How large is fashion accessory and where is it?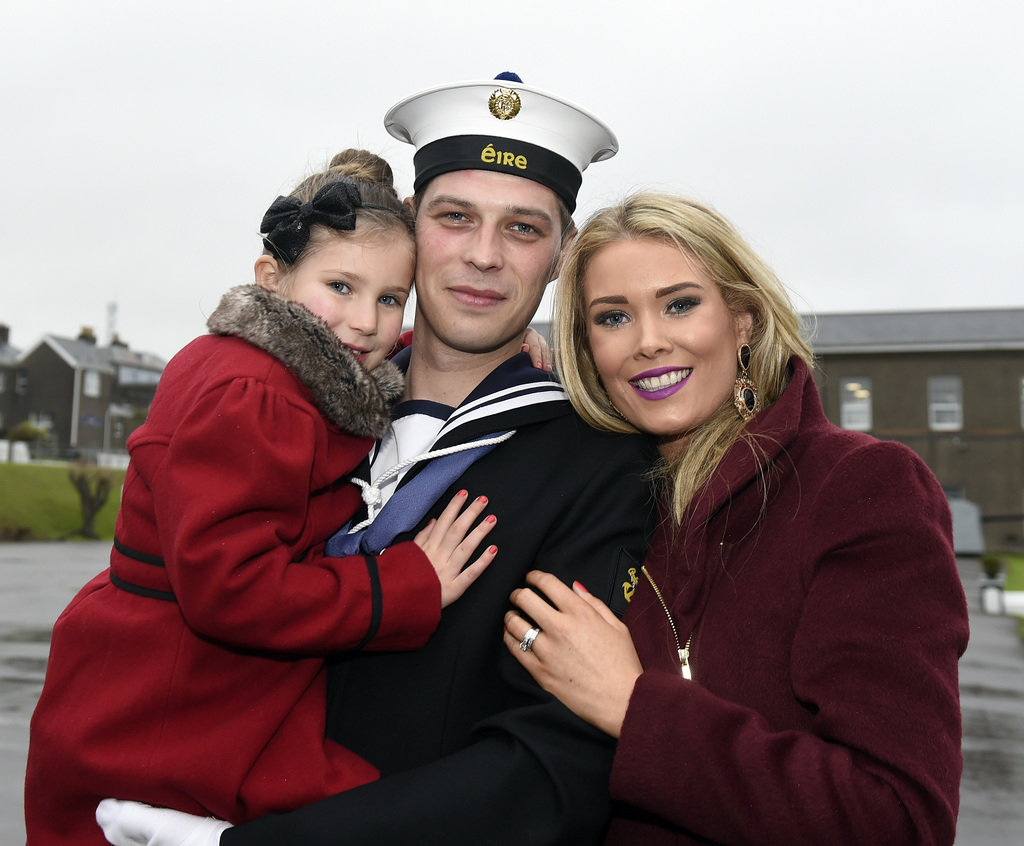
Bounding box: 519,629,538,653.
